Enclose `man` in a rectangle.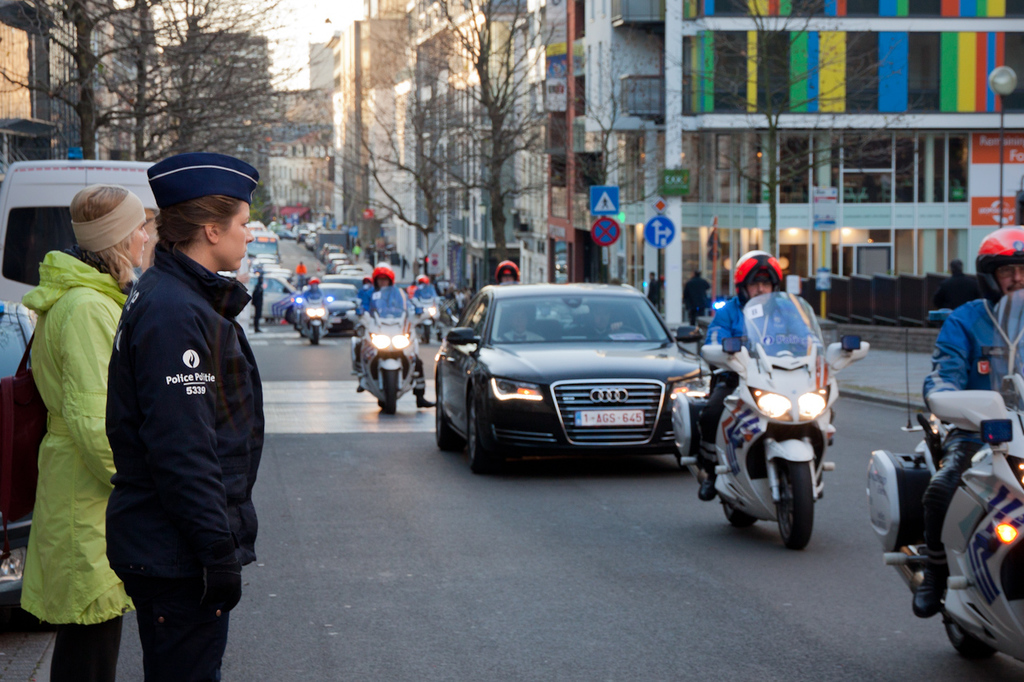
(347, 265, 437, 407).
